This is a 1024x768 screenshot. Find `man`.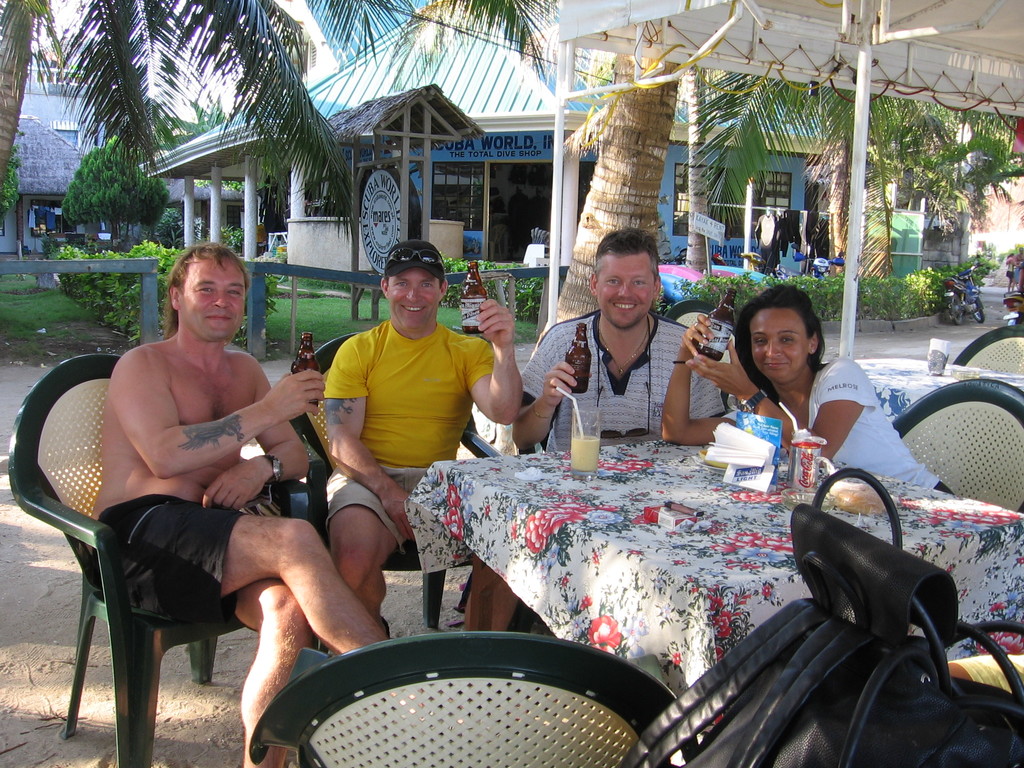
Bounding box: 83,262,397,724.
